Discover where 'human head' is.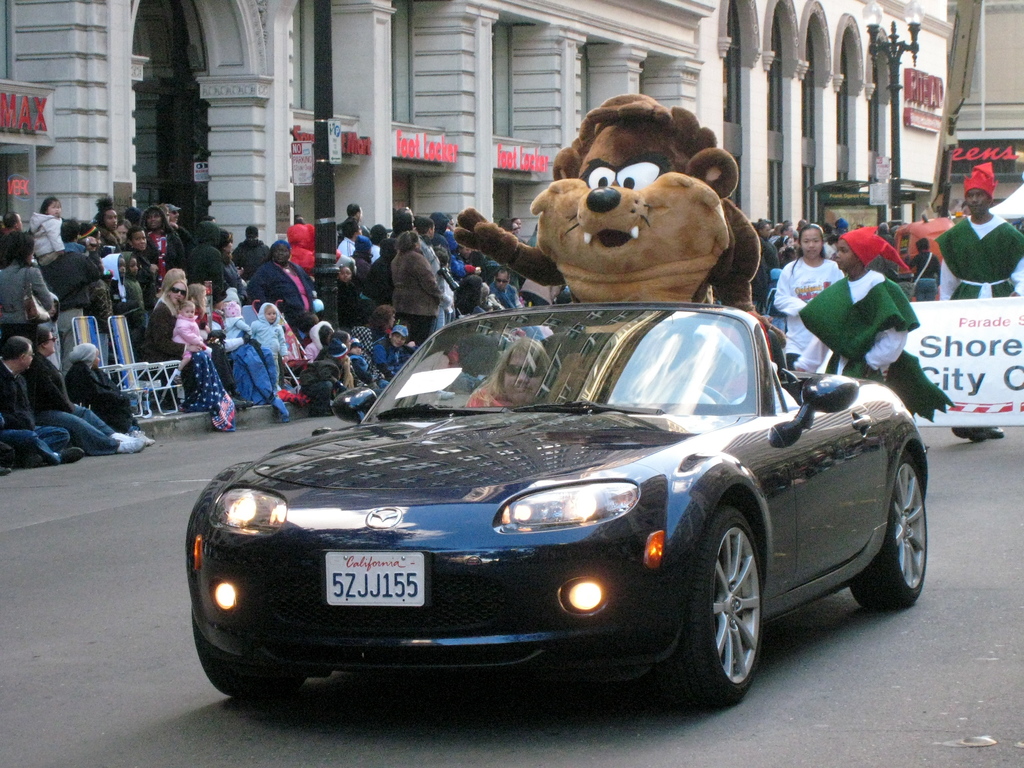
Discovered at pyautogui.locateOnScreen(124, 208, 147, 227).
